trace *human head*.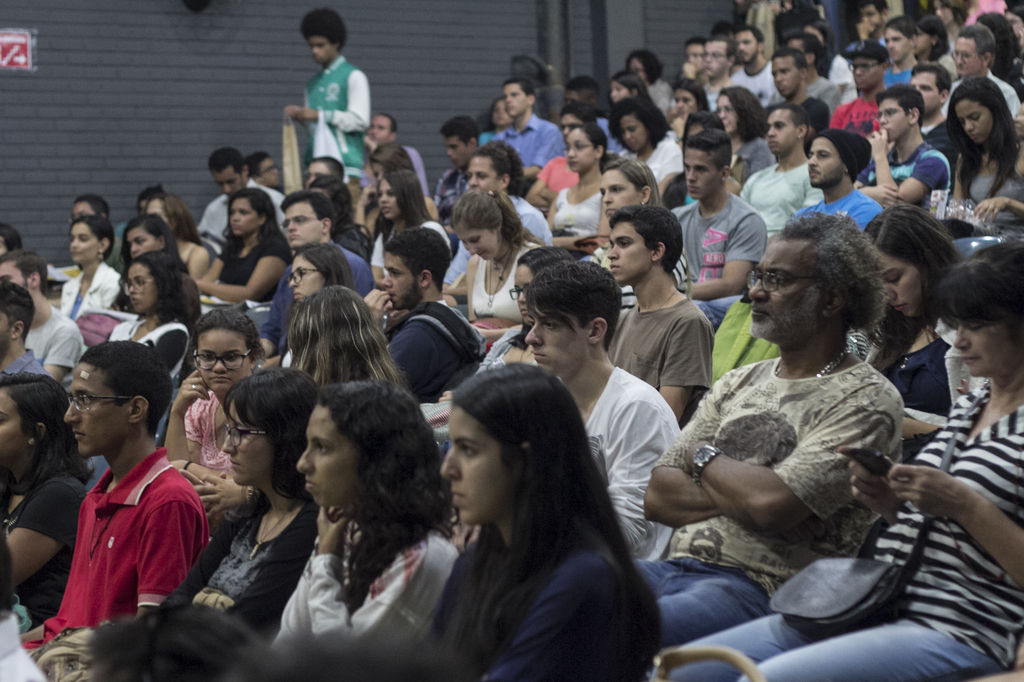
Traced to locate(219, 370, 320, 488).
